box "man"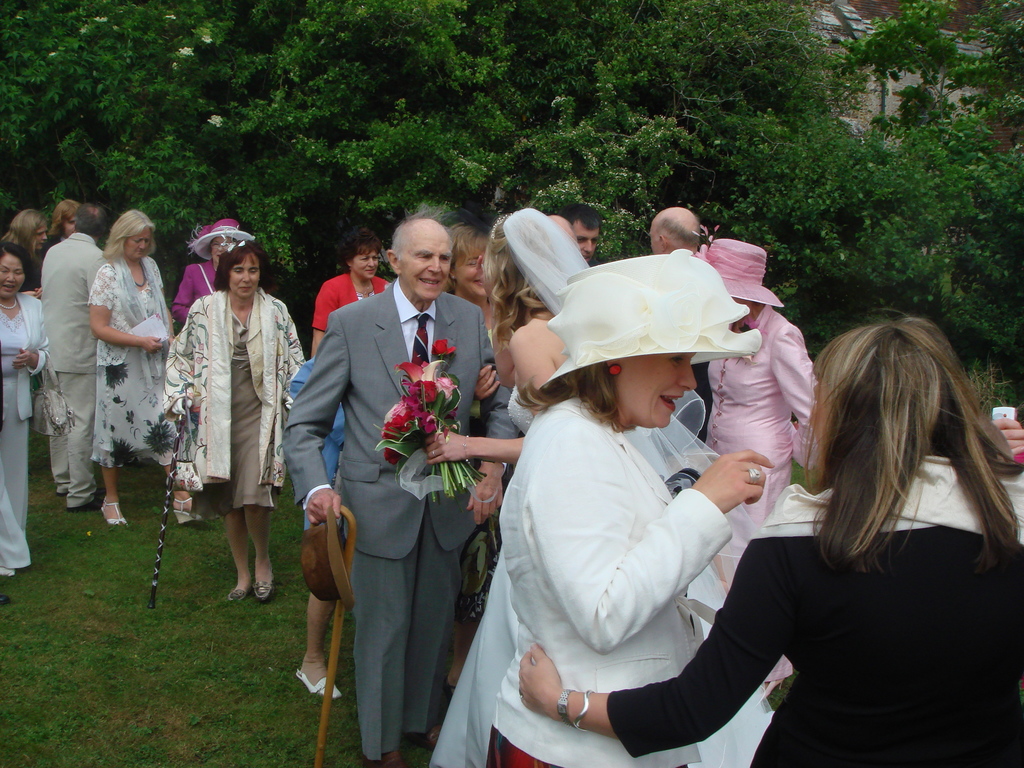
rect(562, 204, 604, 262)
